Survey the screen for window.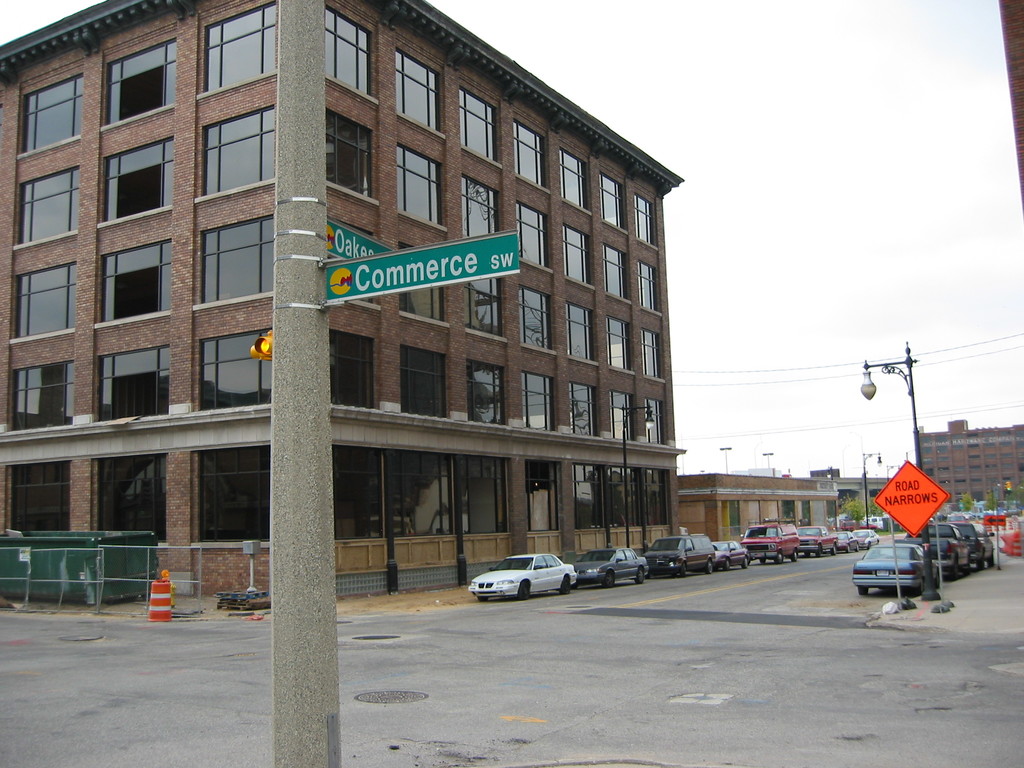
Survey found: {"x1": 515, "y1": 373, "x2": 552, "y2": 427}.
